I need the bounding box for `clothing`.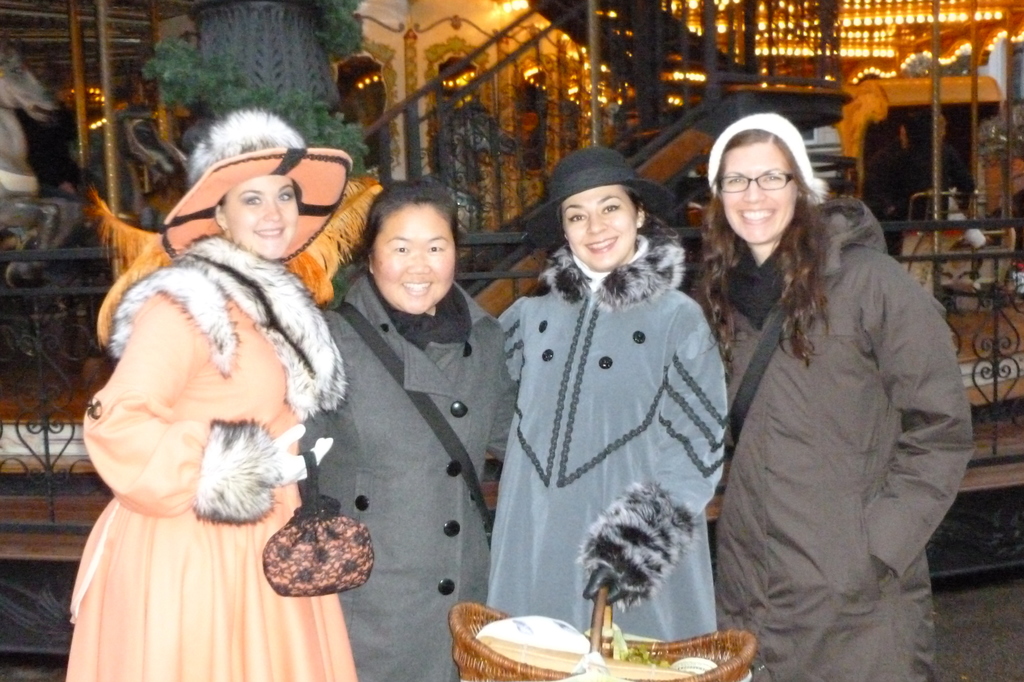
Here it is: bbox=(65, 229, 355, 681).
